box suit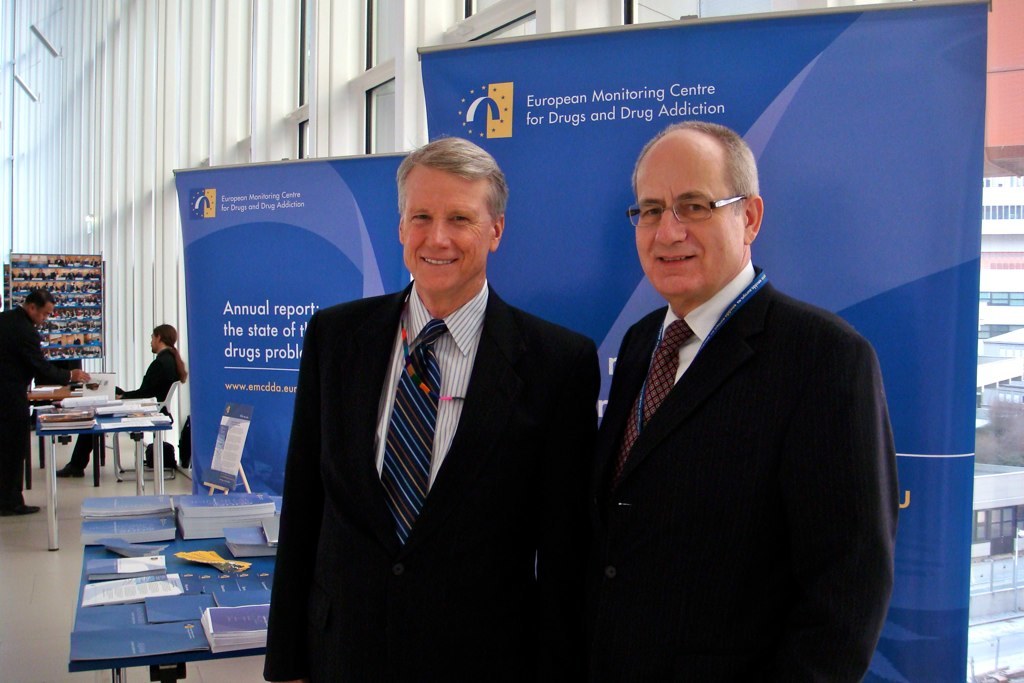
locate(603, 264, 895, 682)
